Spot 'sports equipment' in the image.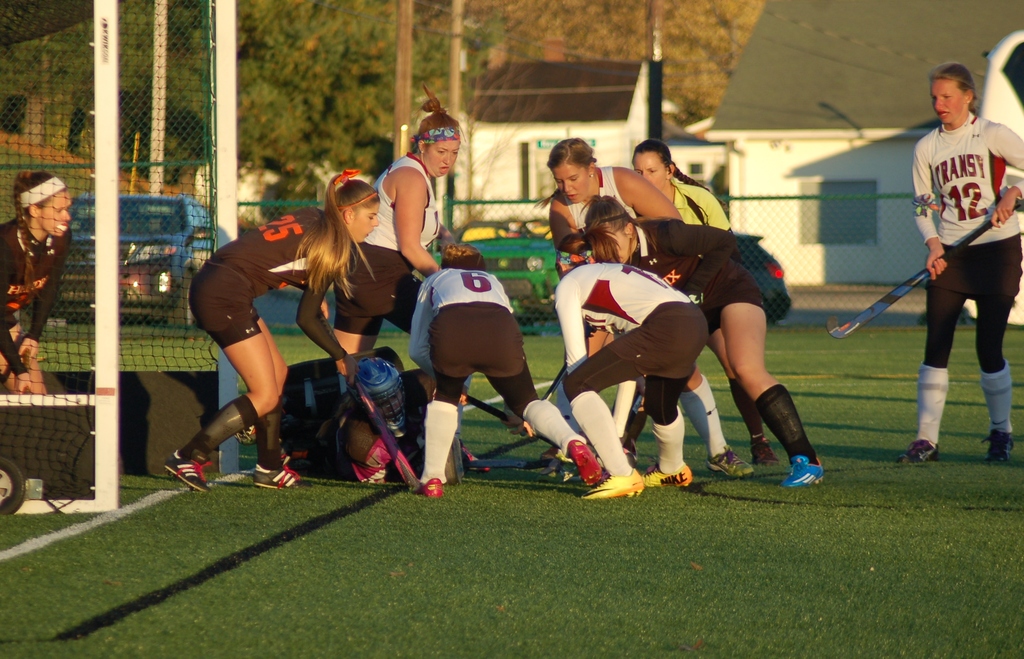
'sports equipment' found at 458/392/562/453.
